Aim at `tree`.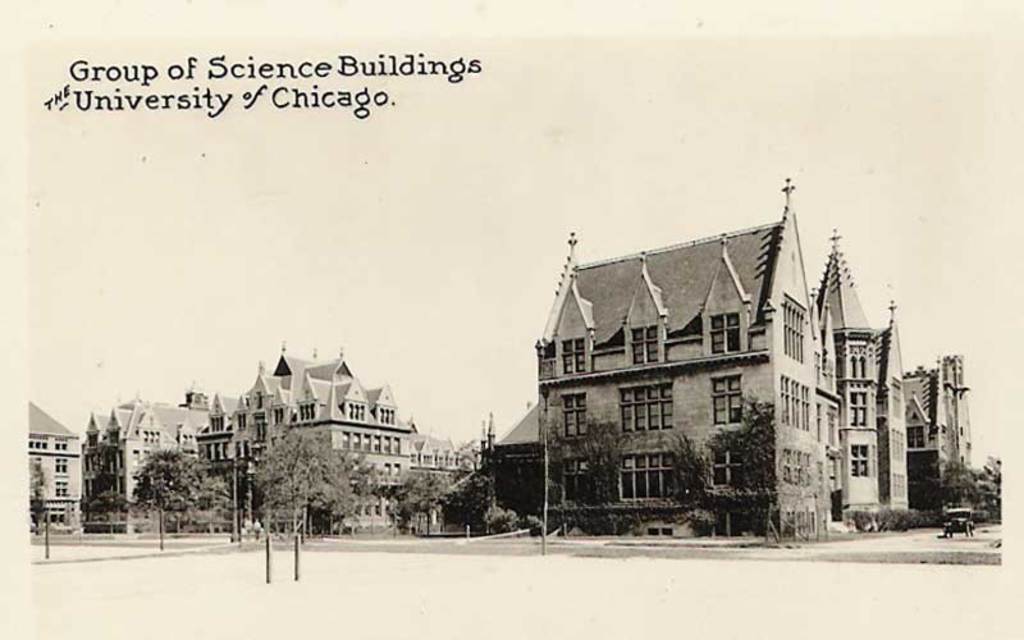
Aimed at x1=657, y1=430, x2=732, y2=540.
